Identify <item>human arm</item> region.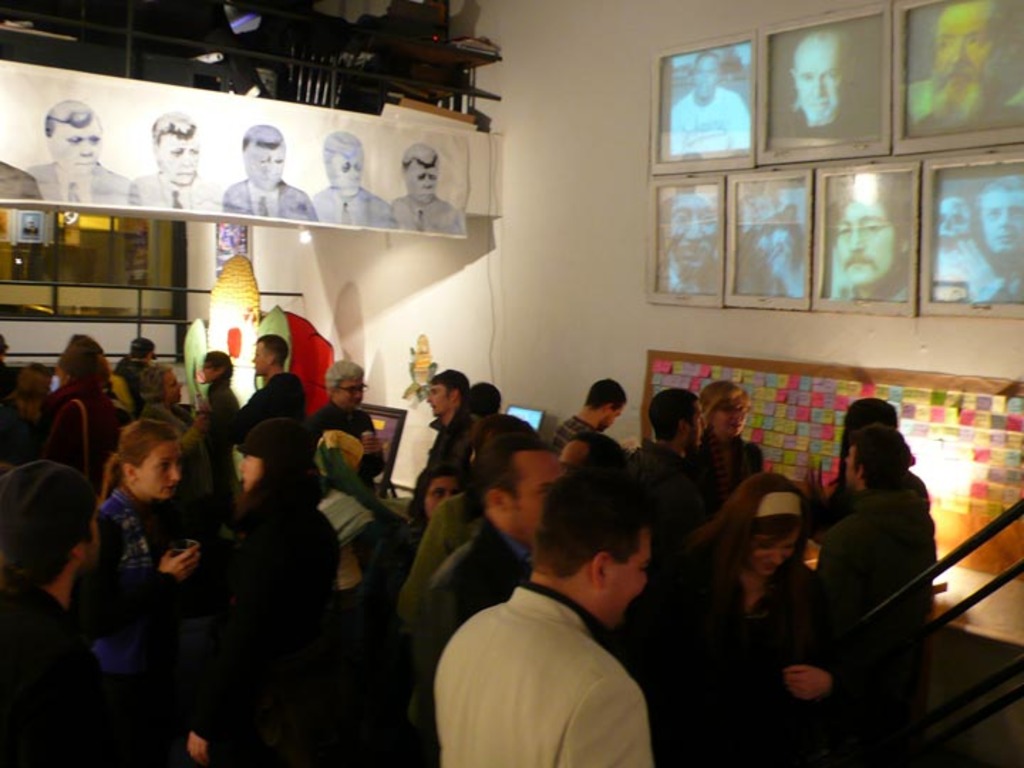
Region: {"left": 572, "top": 674, "right": 651, "bottom": 767}.
